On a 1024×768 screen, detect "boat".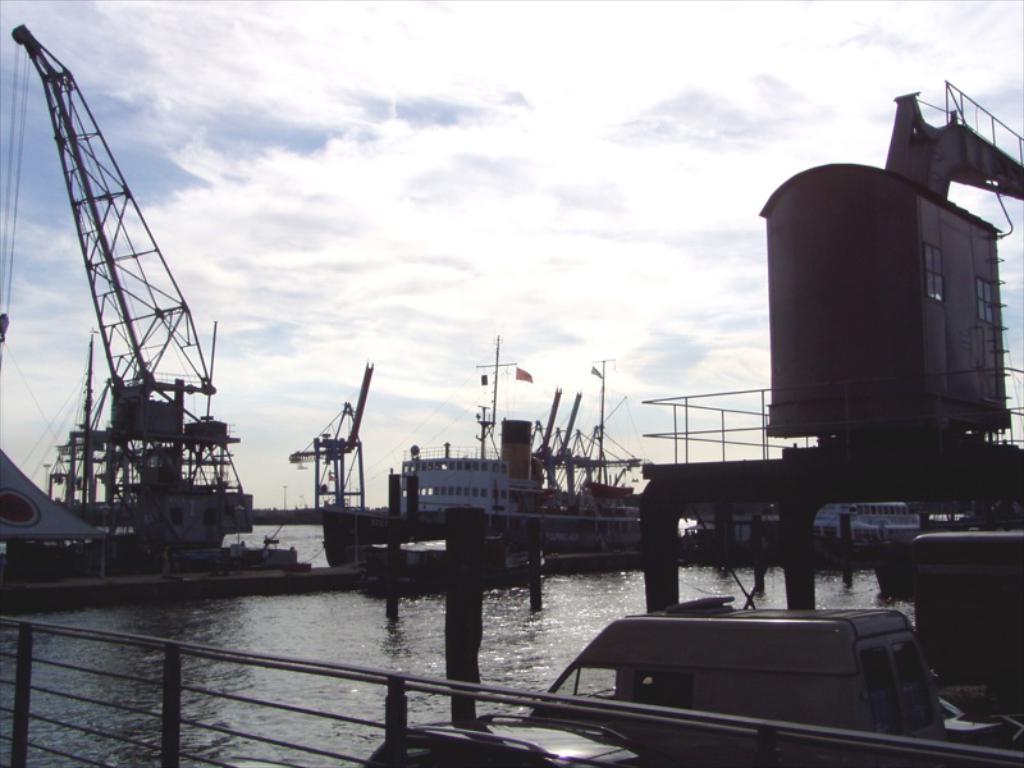
x1=307 y1=332 x2=657 y2=567.
